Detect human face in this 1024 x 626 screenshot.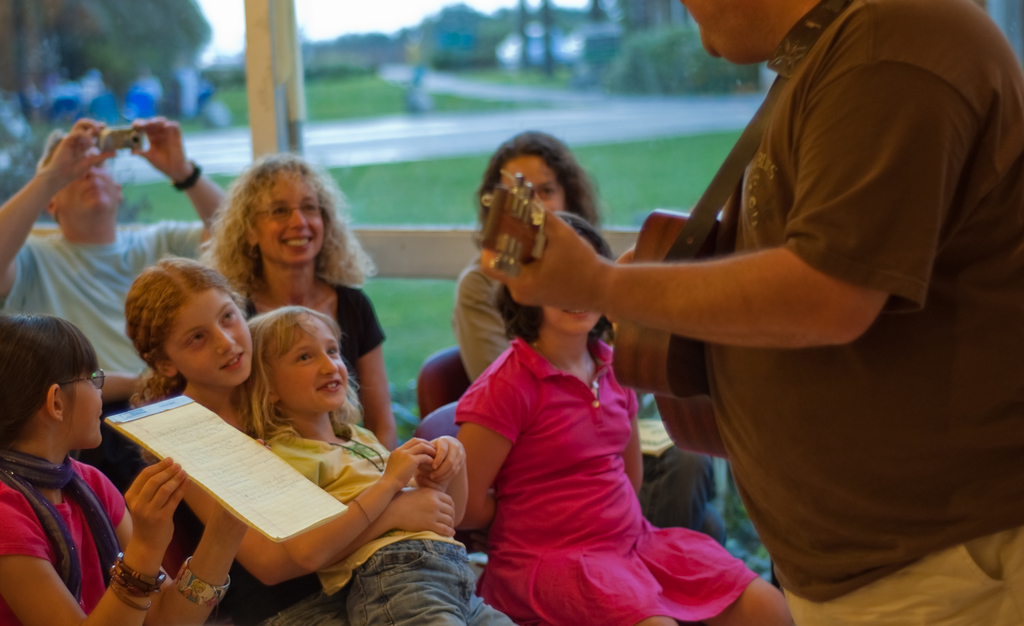
Detection: bbox(676, 0, 784, 61).
